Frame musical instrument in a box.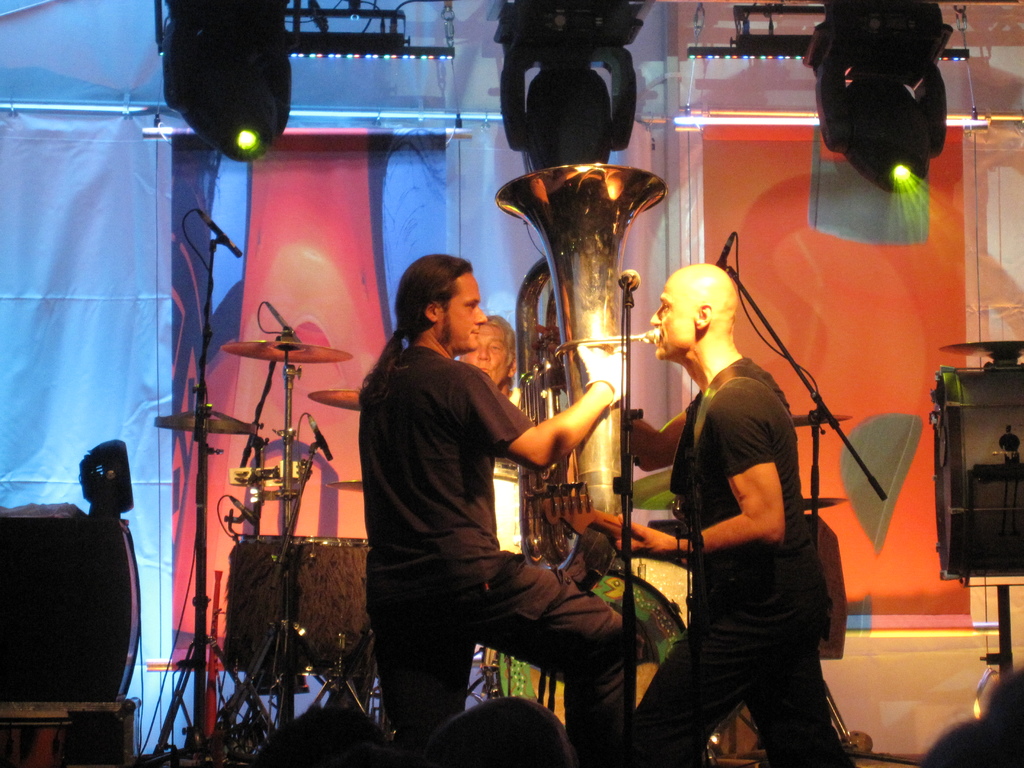
rect(150, 403, 265, 433).
